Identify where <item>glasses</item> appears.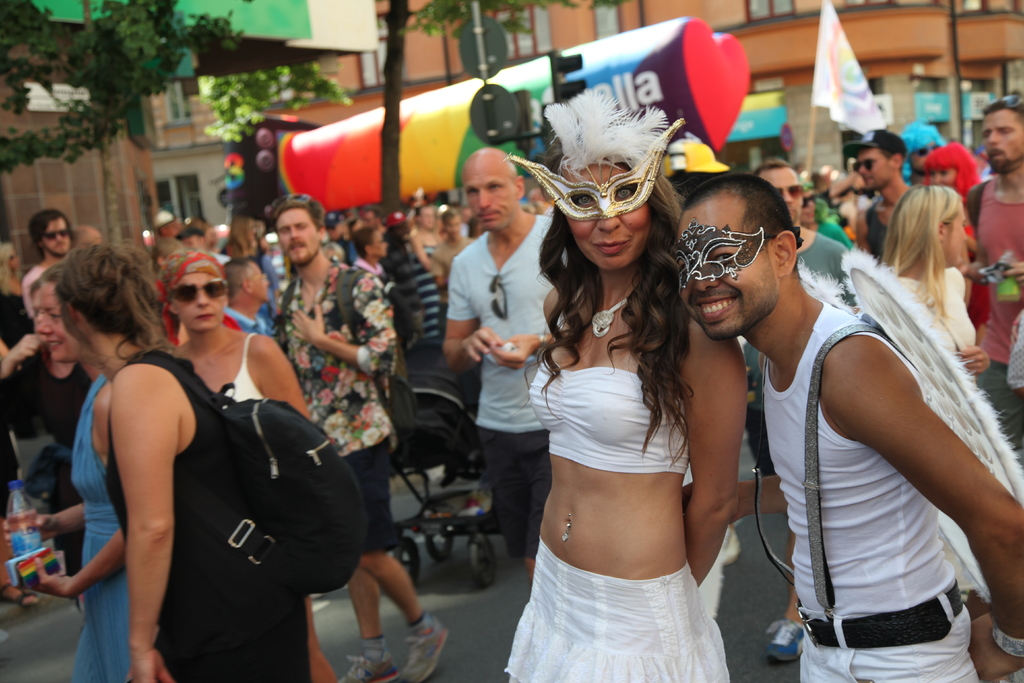
Appears at Rect(33, 224, 74, 247).
